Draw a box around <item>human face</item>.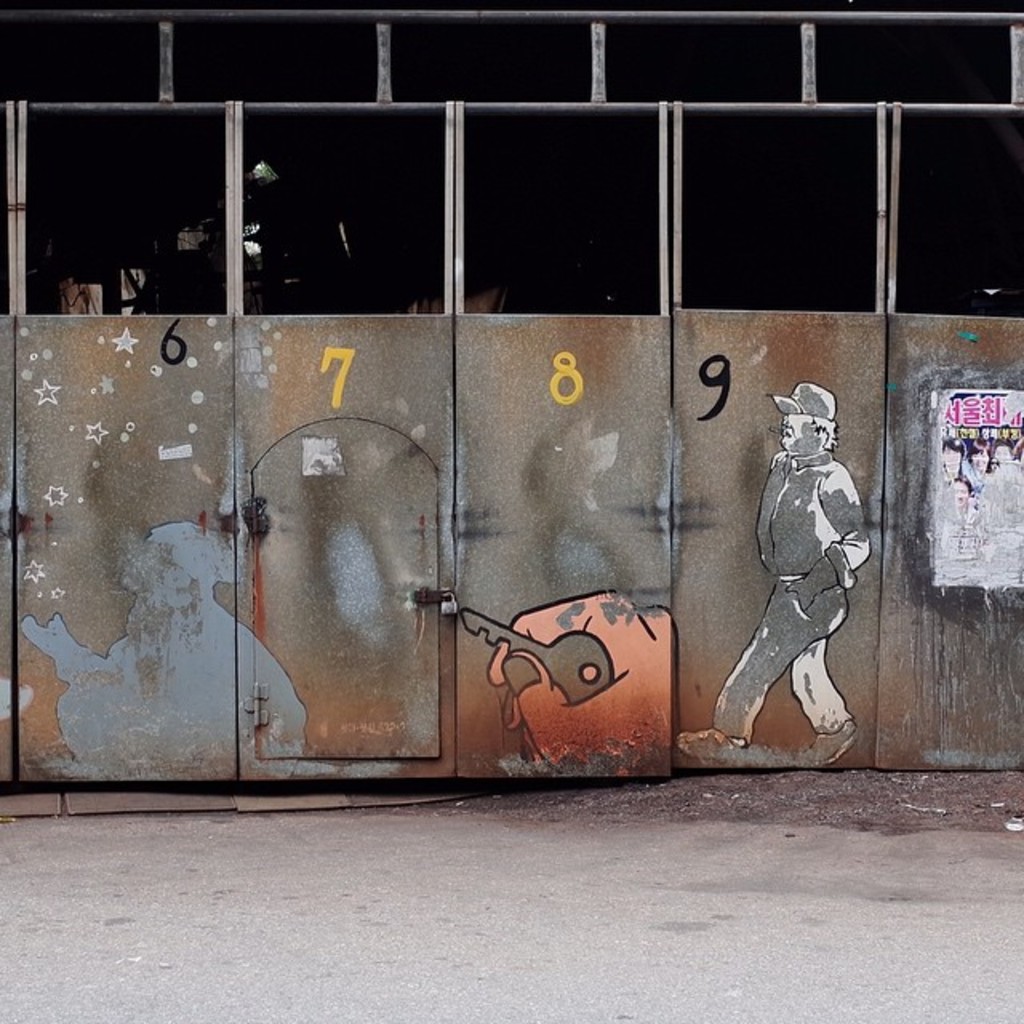
971/450/986/474.
